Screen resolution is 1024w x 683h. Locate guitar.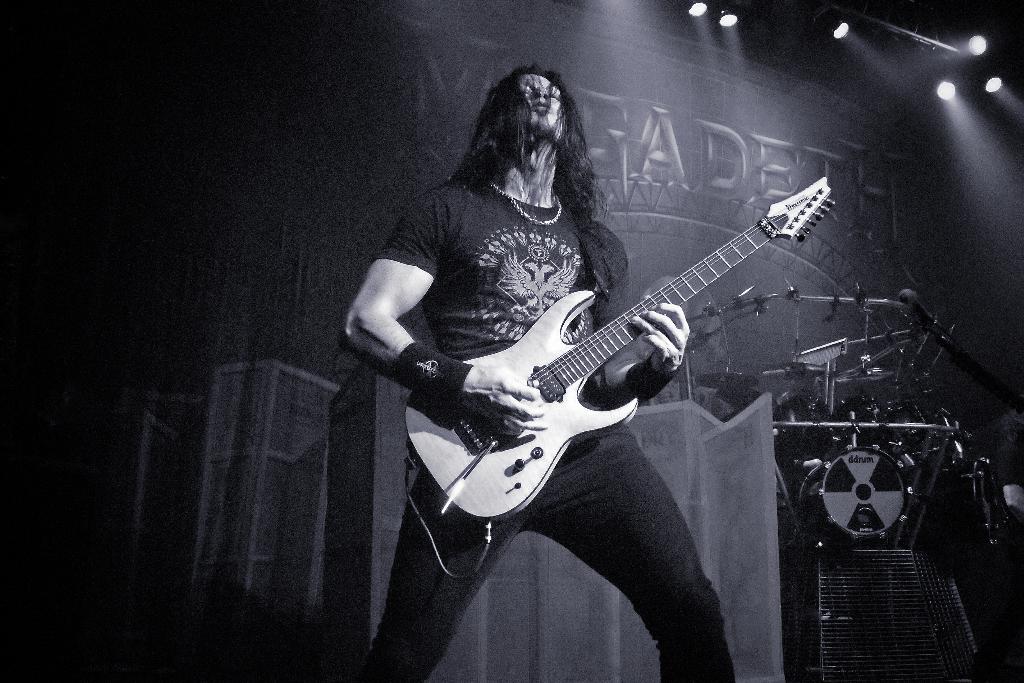
[403, 176, 835, 575].
